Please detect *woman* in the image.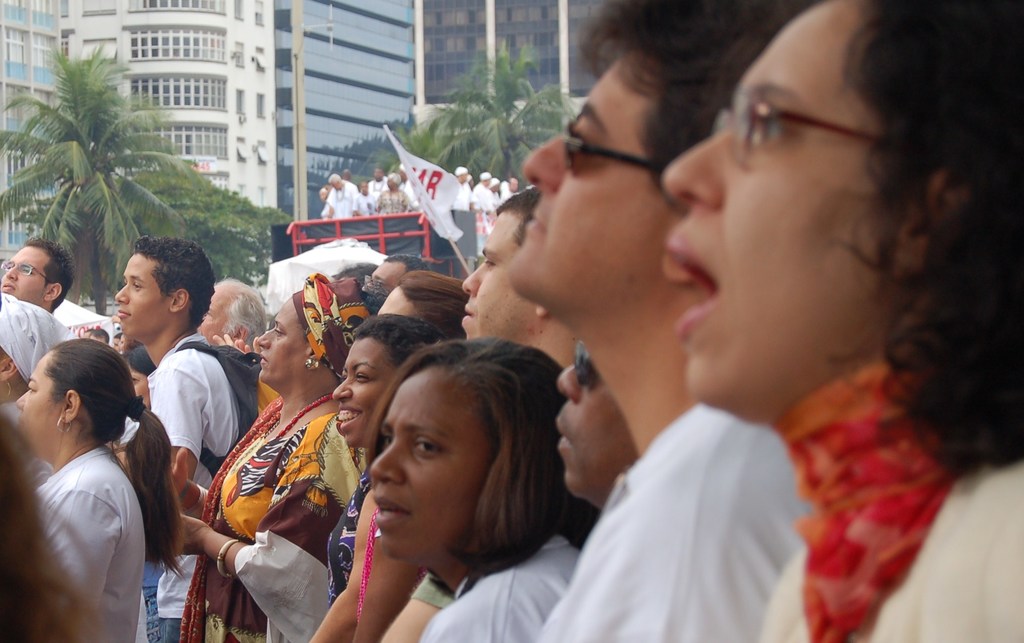
Rect(3, 343, 188, 642).
